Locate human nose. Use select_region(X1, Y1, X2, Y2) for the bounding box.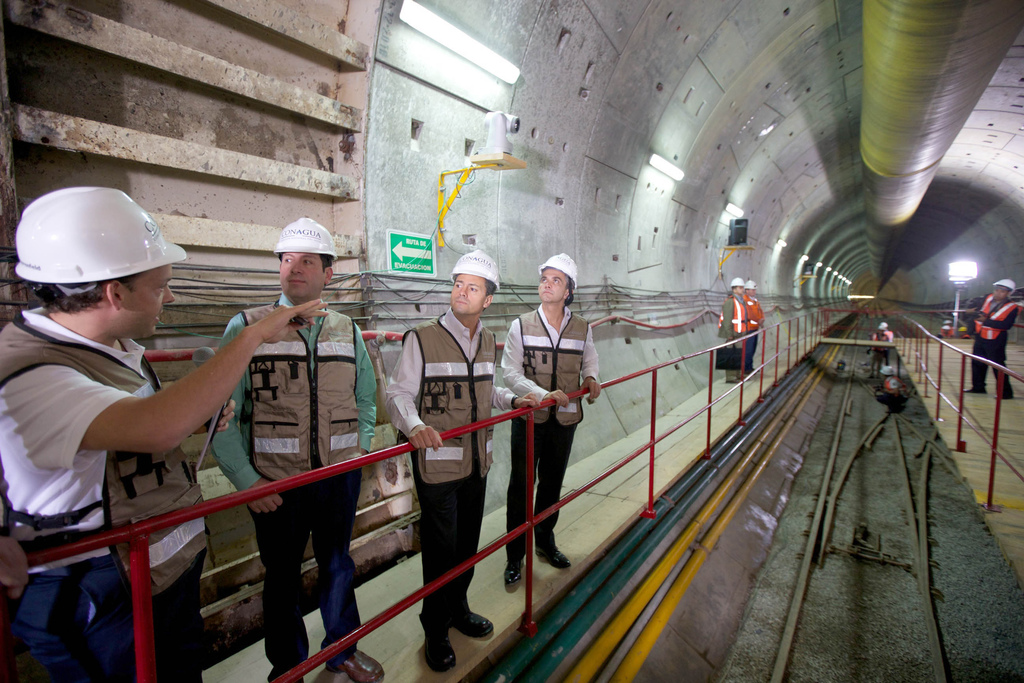
select_region(164, 289, 179, 308).
